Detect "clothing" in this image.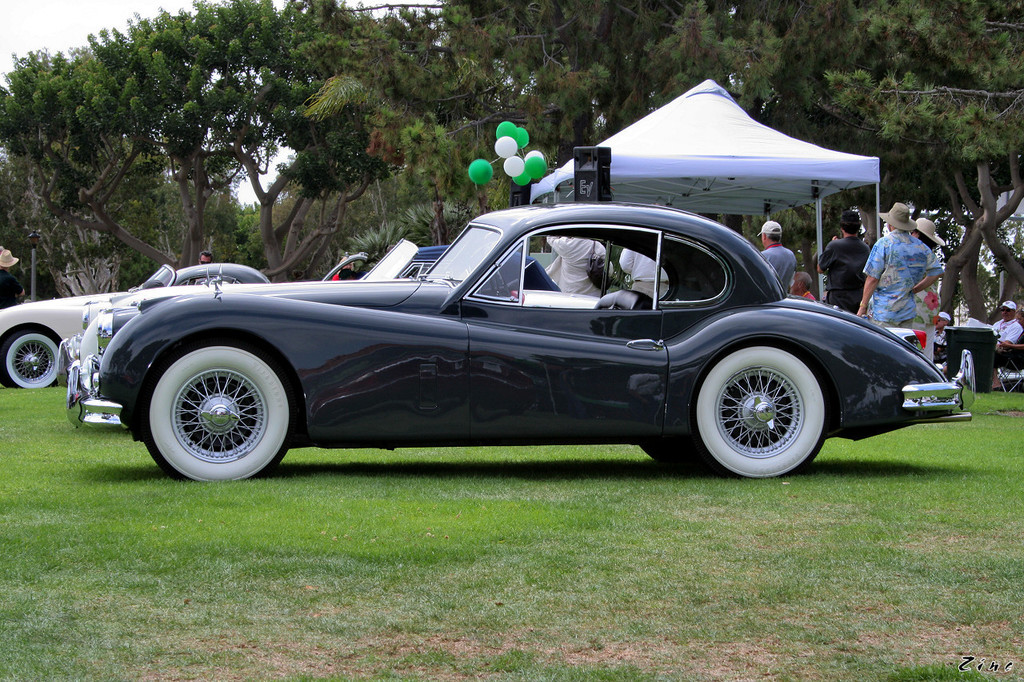
Detection: (546, 232, 605, 305).
